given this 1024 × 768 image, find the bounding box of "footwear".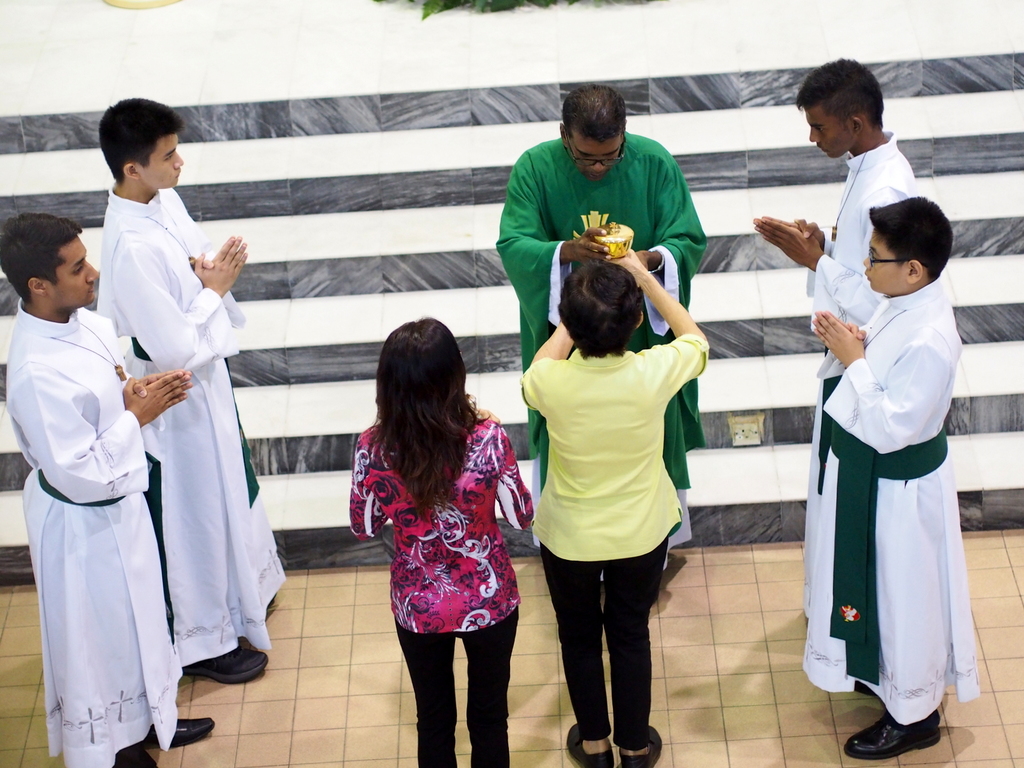
<bbox>148, 718, 214, 750</bbox>.
